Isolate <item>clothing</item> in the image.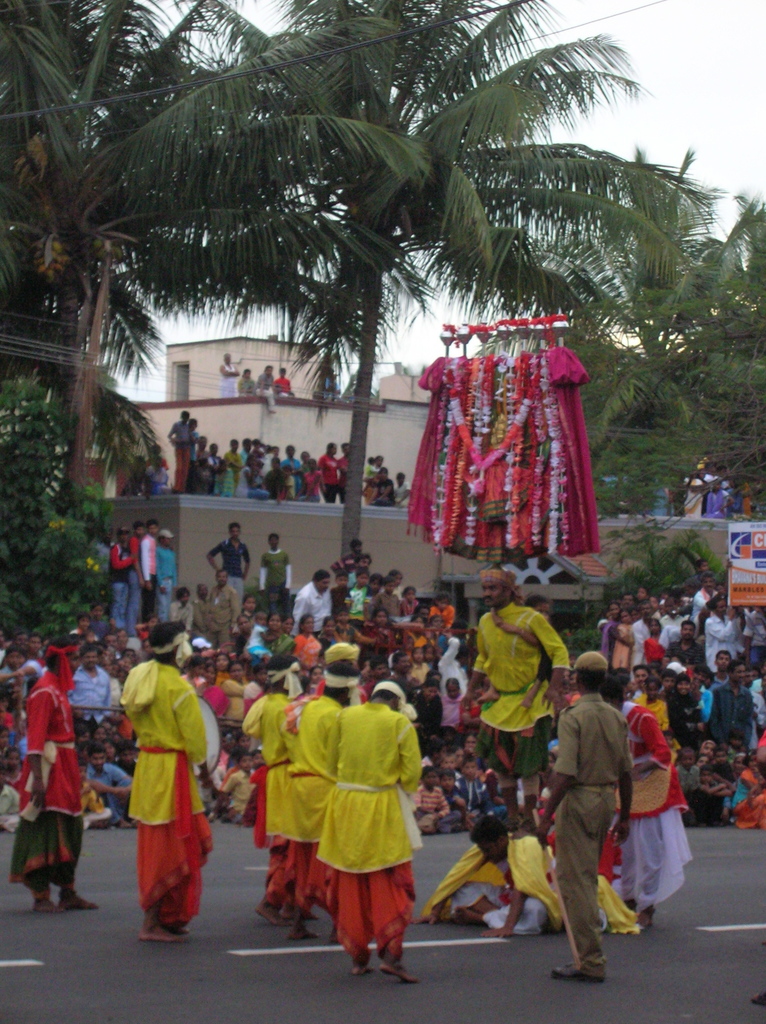
Isolated region: l=214, t=364, r=242, b=397.
